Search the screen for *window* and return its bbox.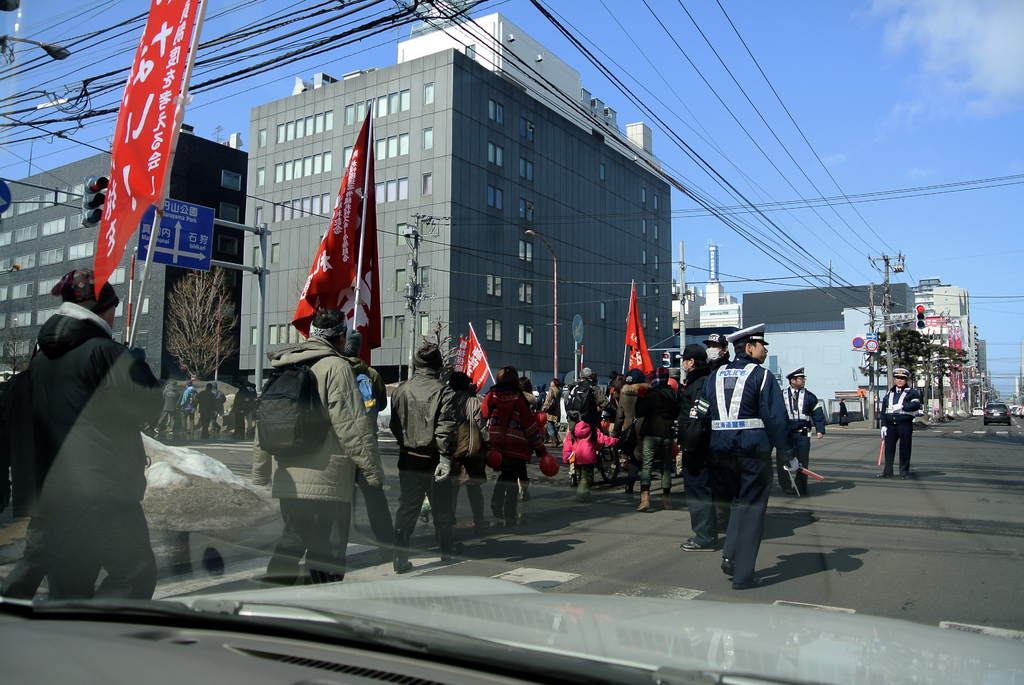
Found: select_region(38, 276, 61, 295).
